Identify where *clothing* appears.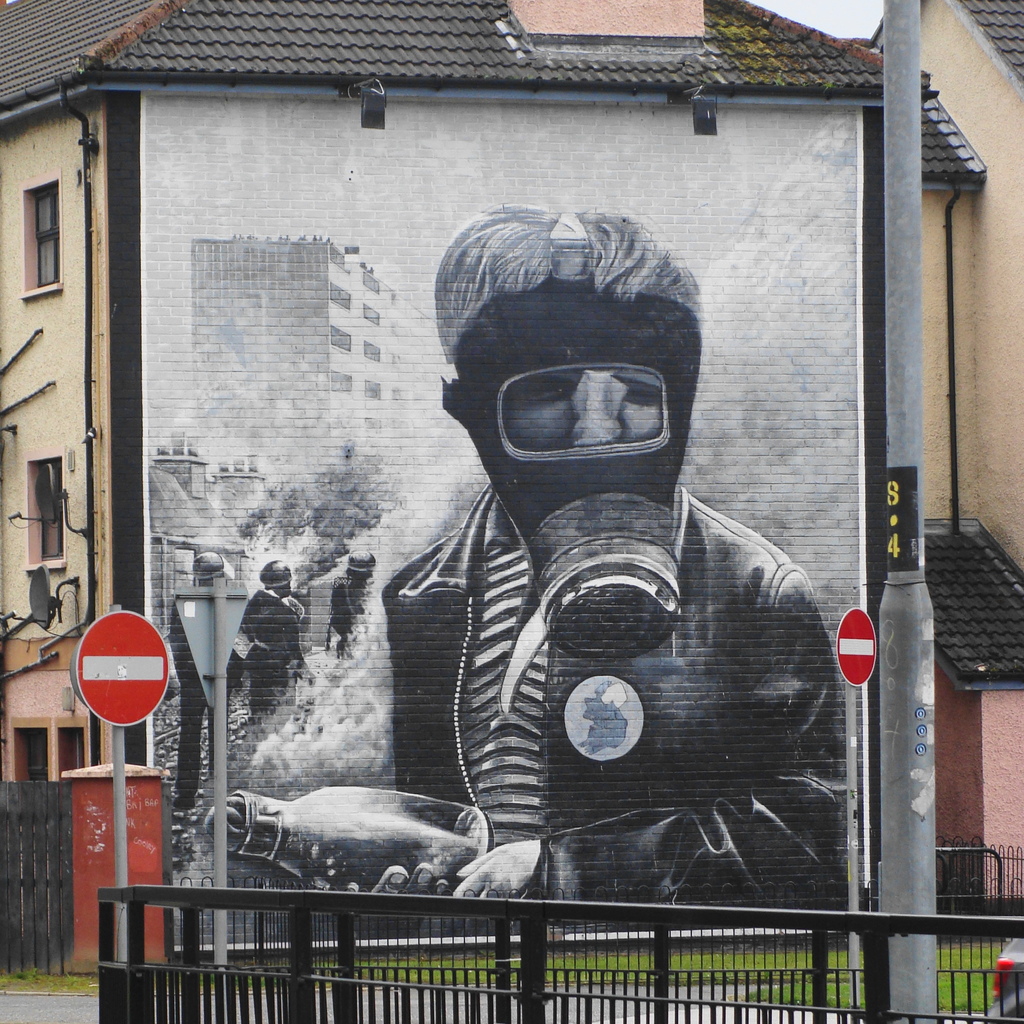
Appears at x1=238, y1=586, x2=308, y2=721.
